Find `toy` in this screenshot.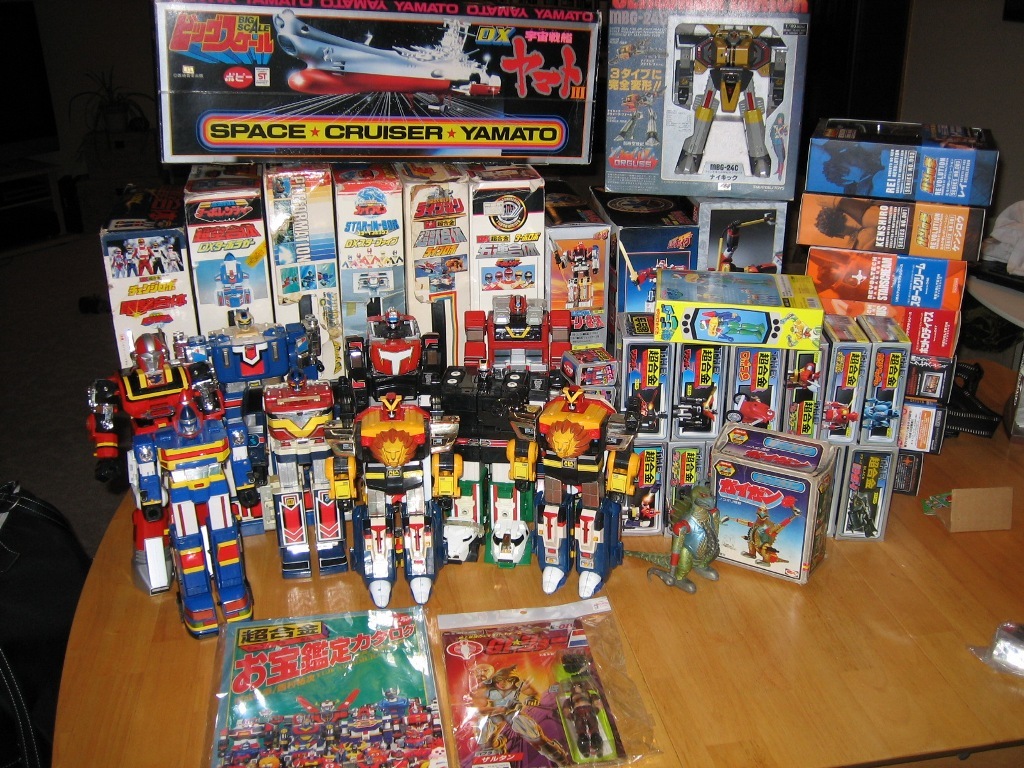
The bounding box for `toy` is box=[270, 482, 321, 579].
